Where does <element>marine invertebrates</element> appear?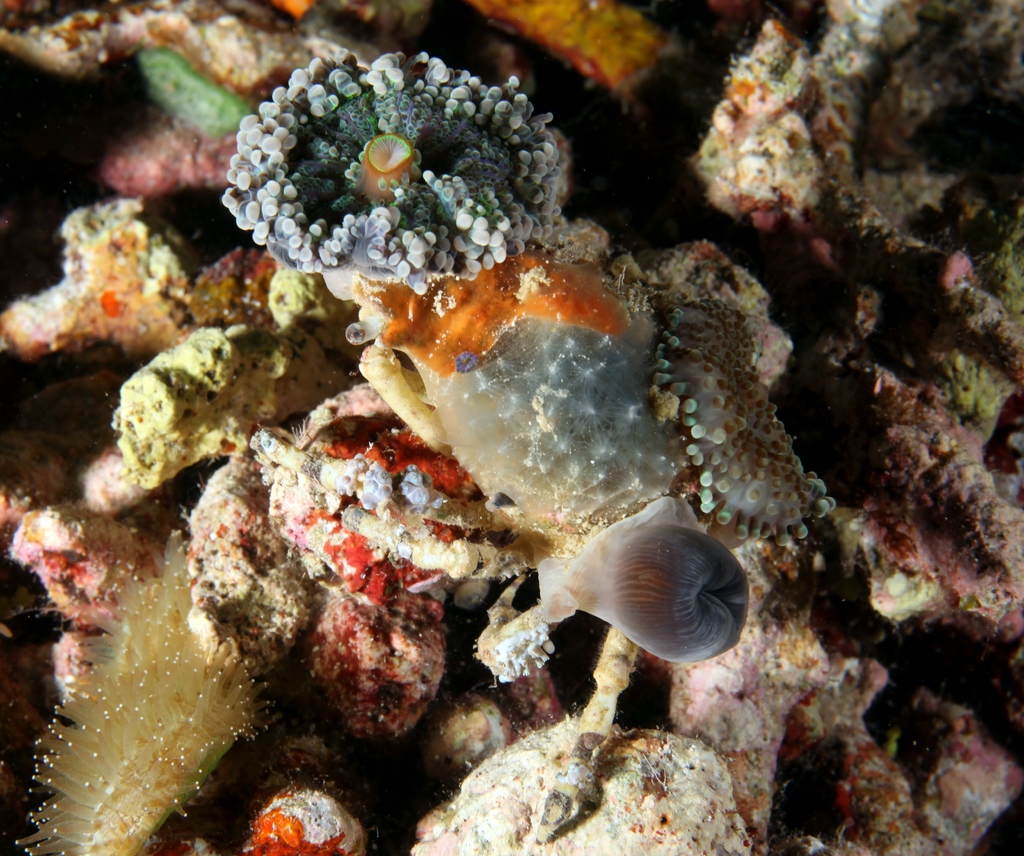
Appears at 0,1,402,200.
